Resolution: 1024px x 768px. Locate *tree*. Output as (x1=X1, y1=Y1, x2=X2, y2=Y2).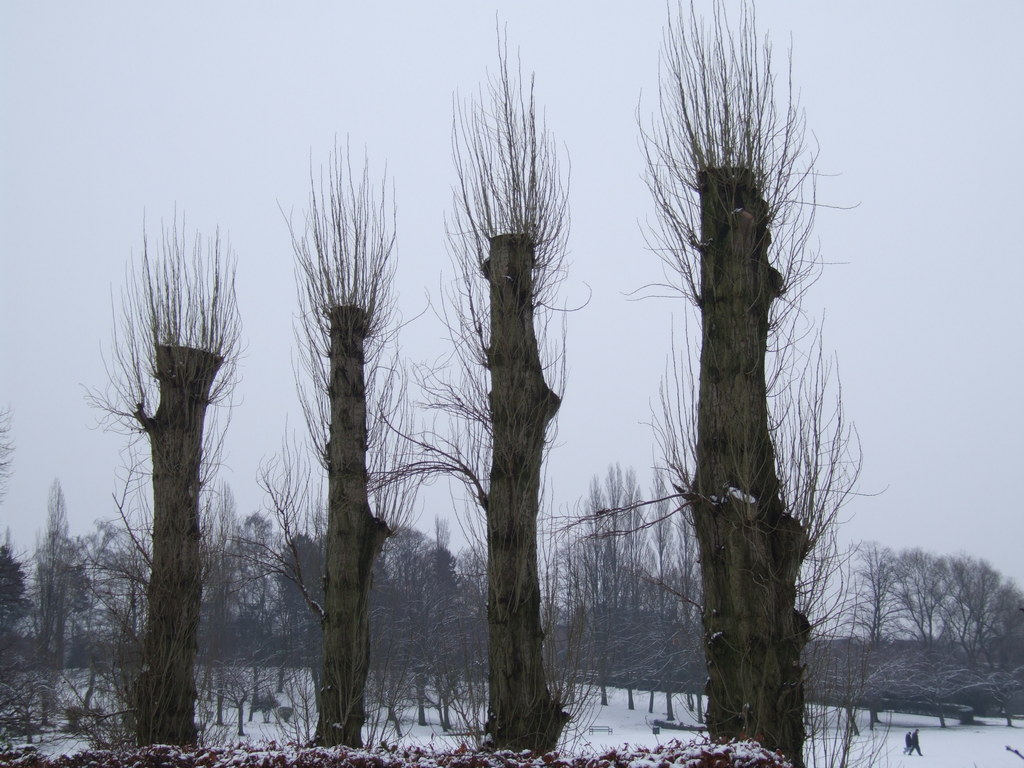
(x1=850, y1=540, x2=1023, y2=732).
